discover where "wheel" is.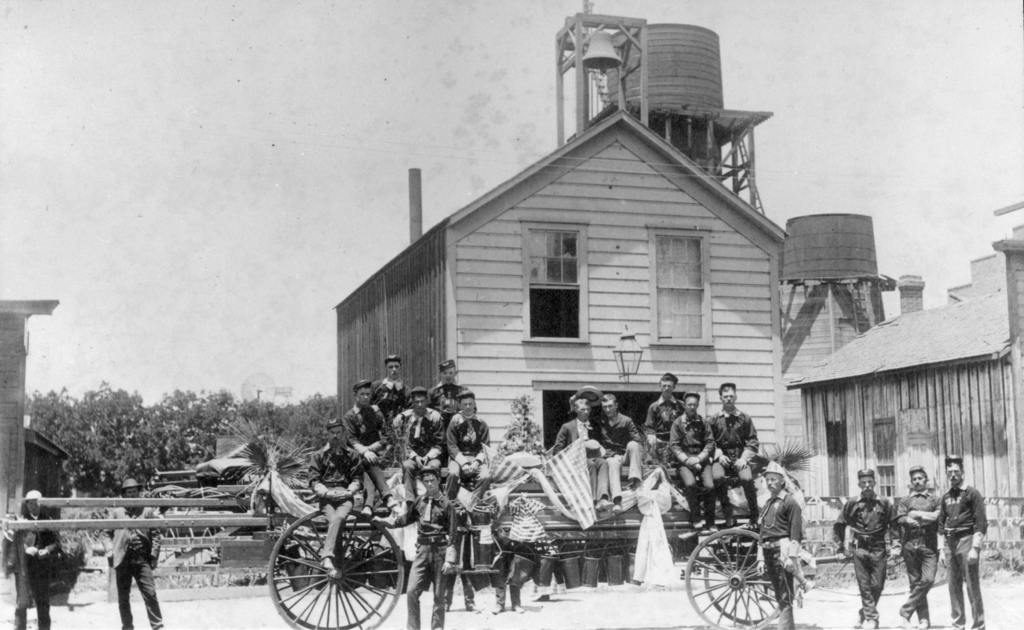
Discovered at 685, 528, 783, 629.
